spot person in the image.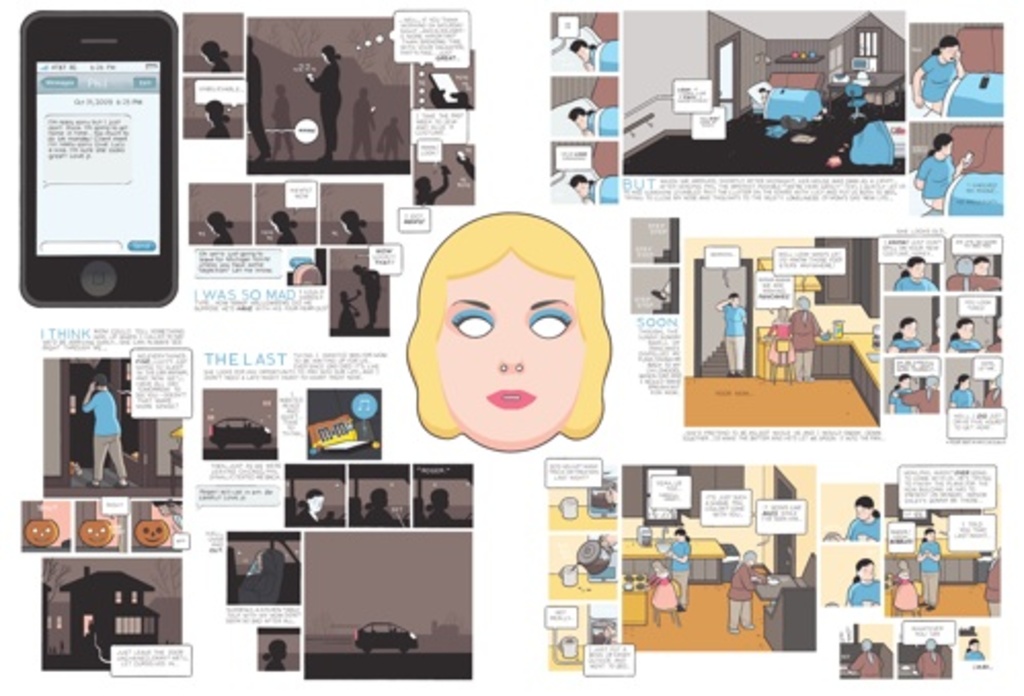
person found at Rect(562, 31, 630, 74).
